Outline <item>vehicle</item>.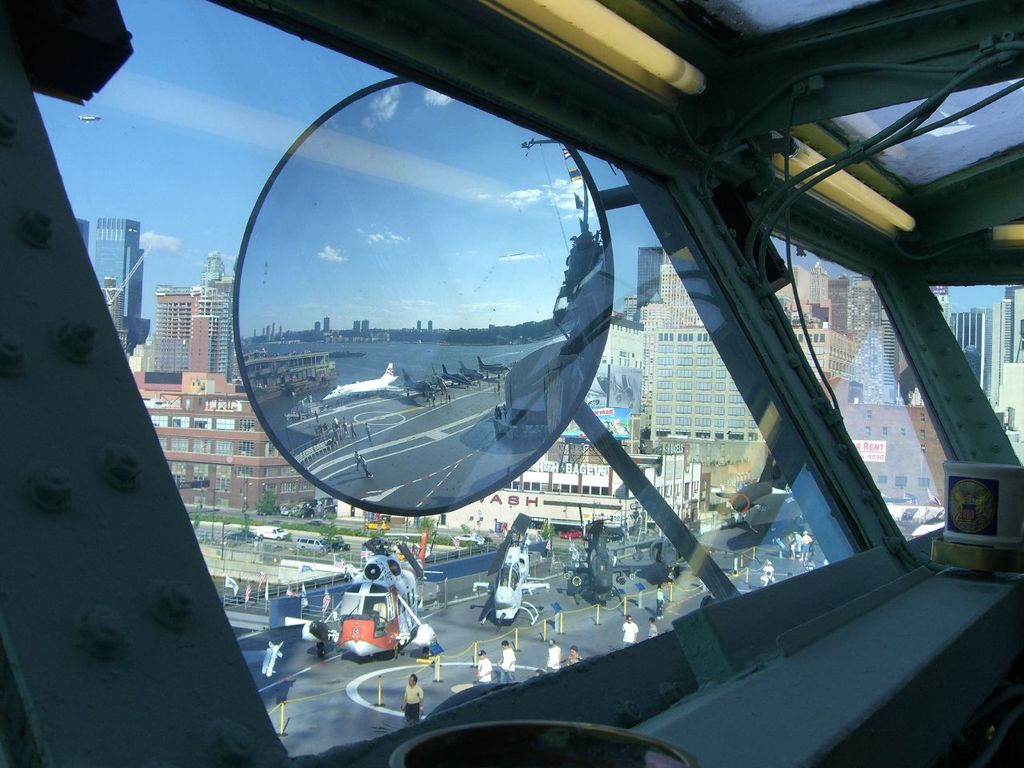
Outline: (302, 530, 440, 659).
